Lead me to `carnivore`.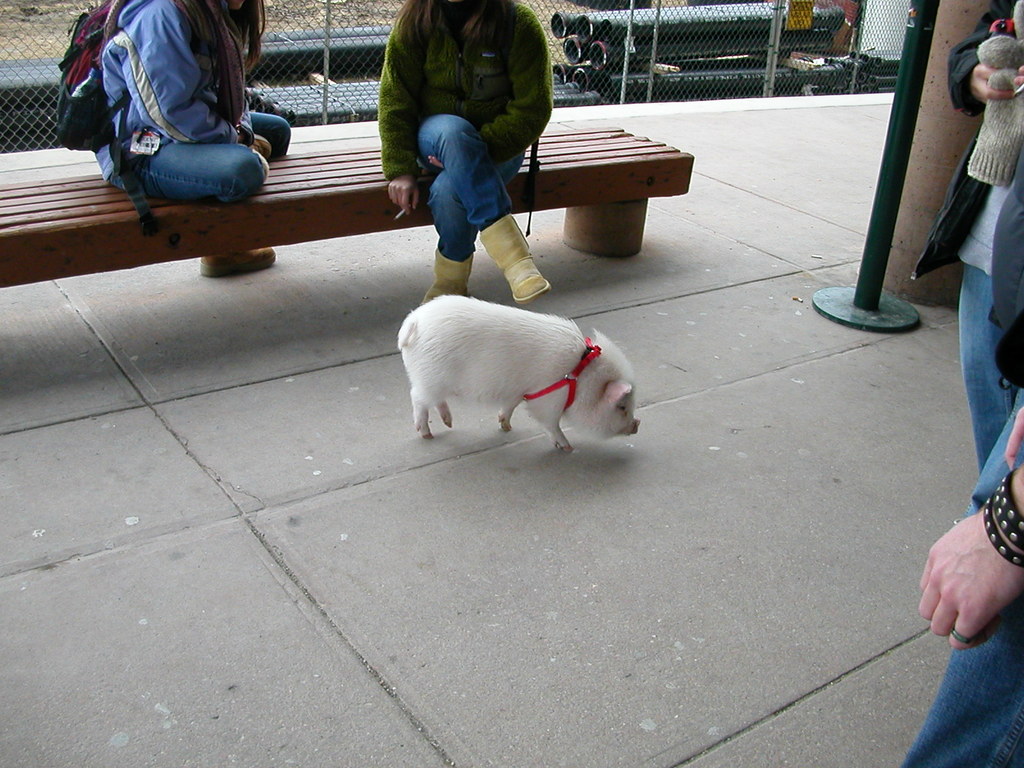
Lead to (left=916, top=404, right=1023, bottom=767).
